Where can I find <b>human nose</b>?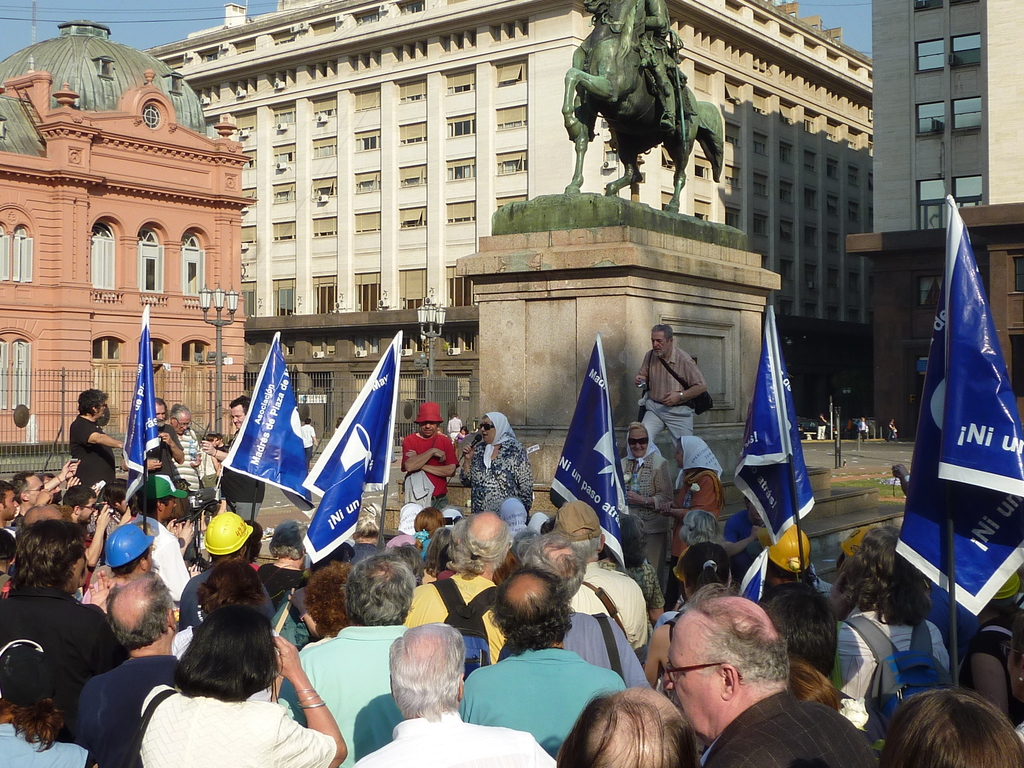
You can find it at (left=659, top=664, right=675, bottom=693).
